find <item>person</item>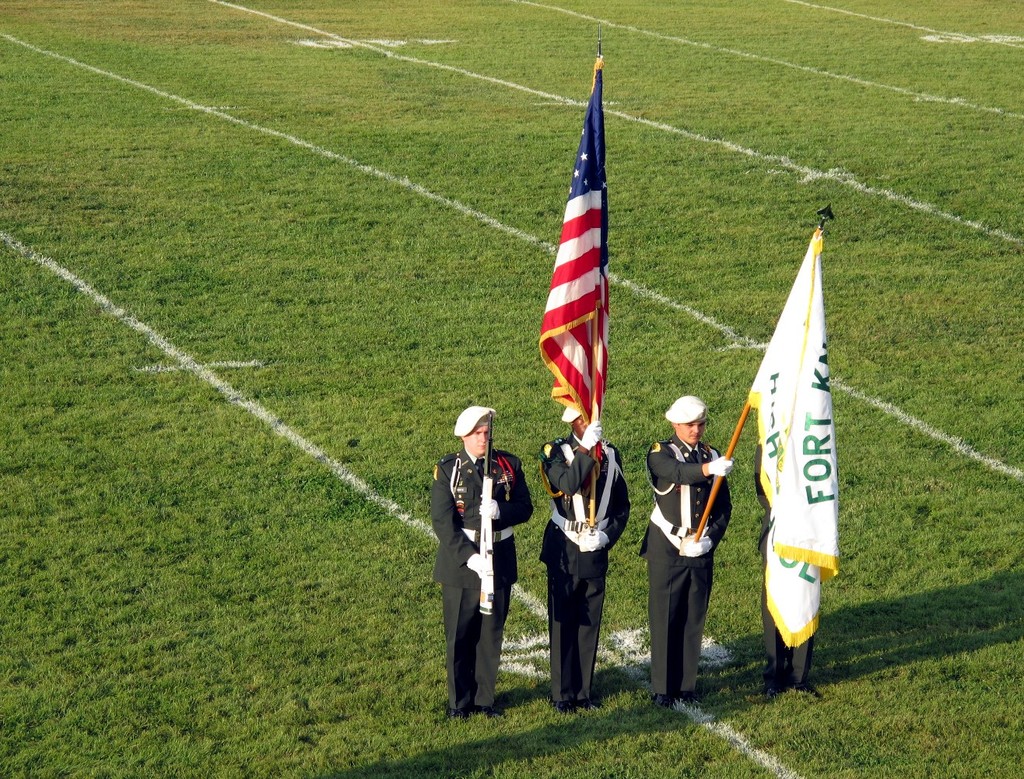
[left=644, top=396, right=736, bottom=703]
